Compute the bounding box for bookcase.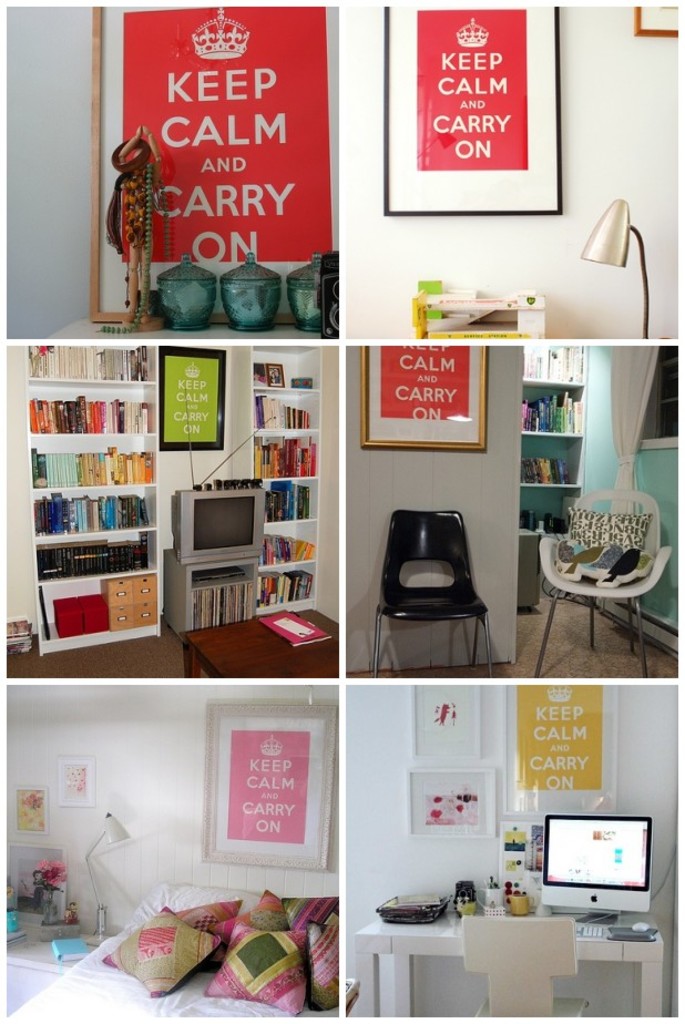
locate(253, 347, 320, 617).
